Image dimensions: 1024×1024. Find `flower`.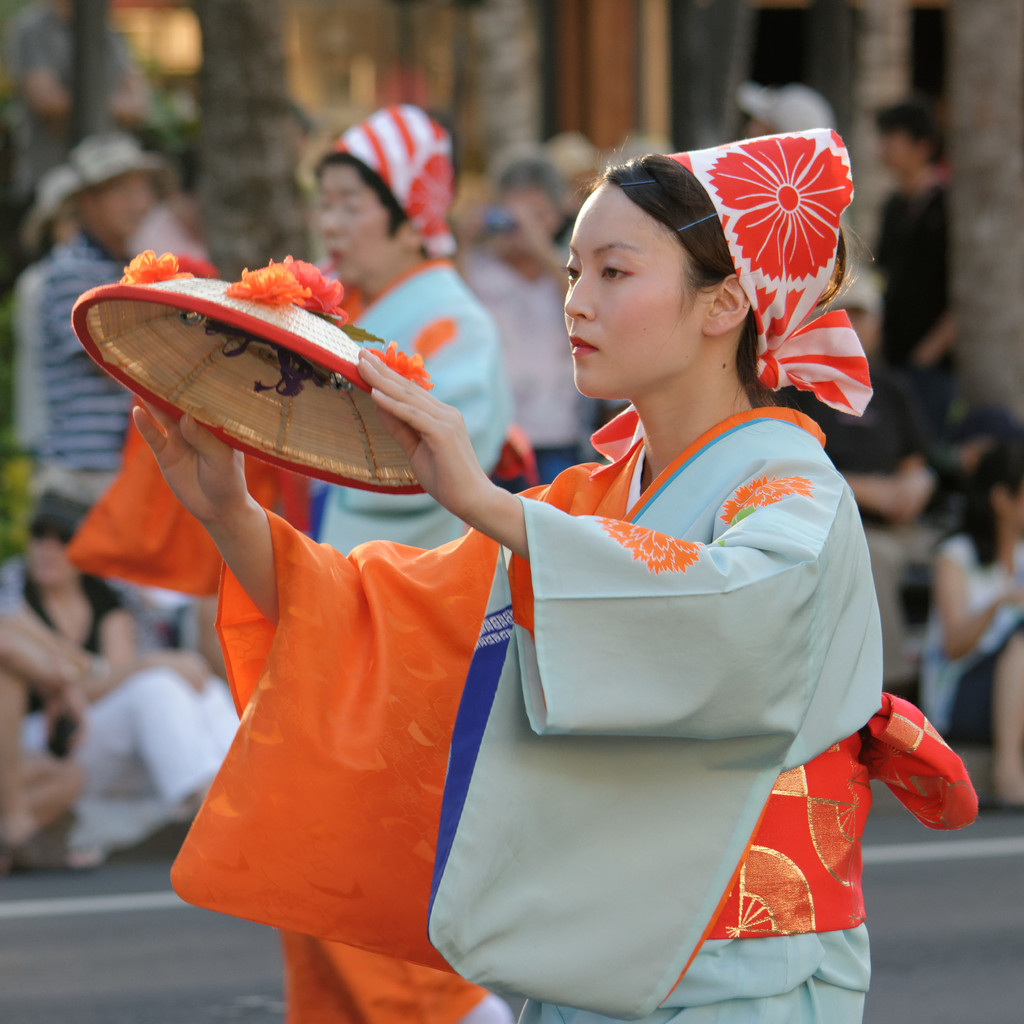
bbox(292, 256, 340, 323).
